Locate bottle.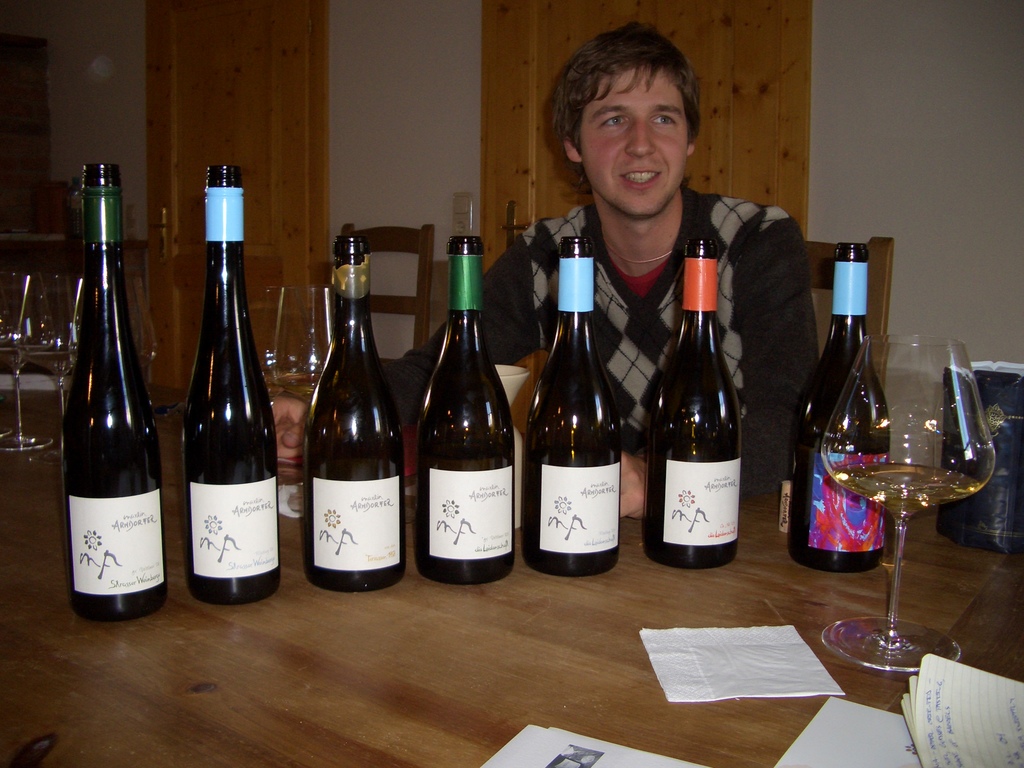
Bounding box: pyautogui.locateOnScreen(646, 234, 745, 568).
